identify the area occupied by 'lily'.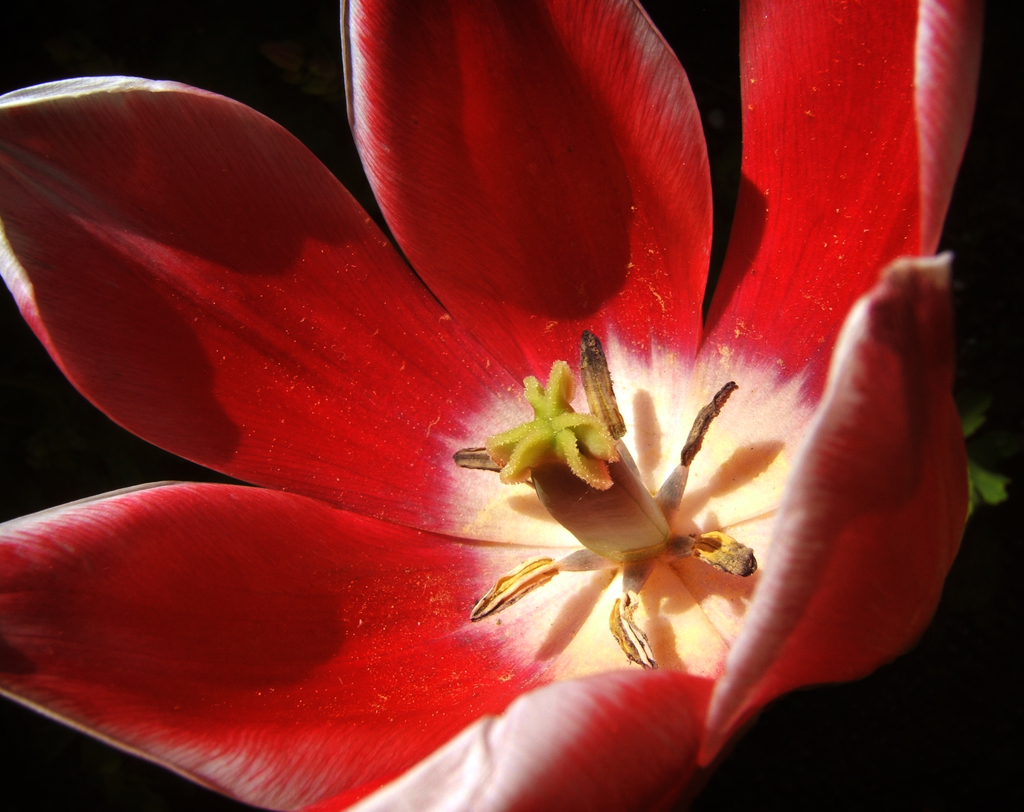
Area: <box>0,0,982,811</box>.
